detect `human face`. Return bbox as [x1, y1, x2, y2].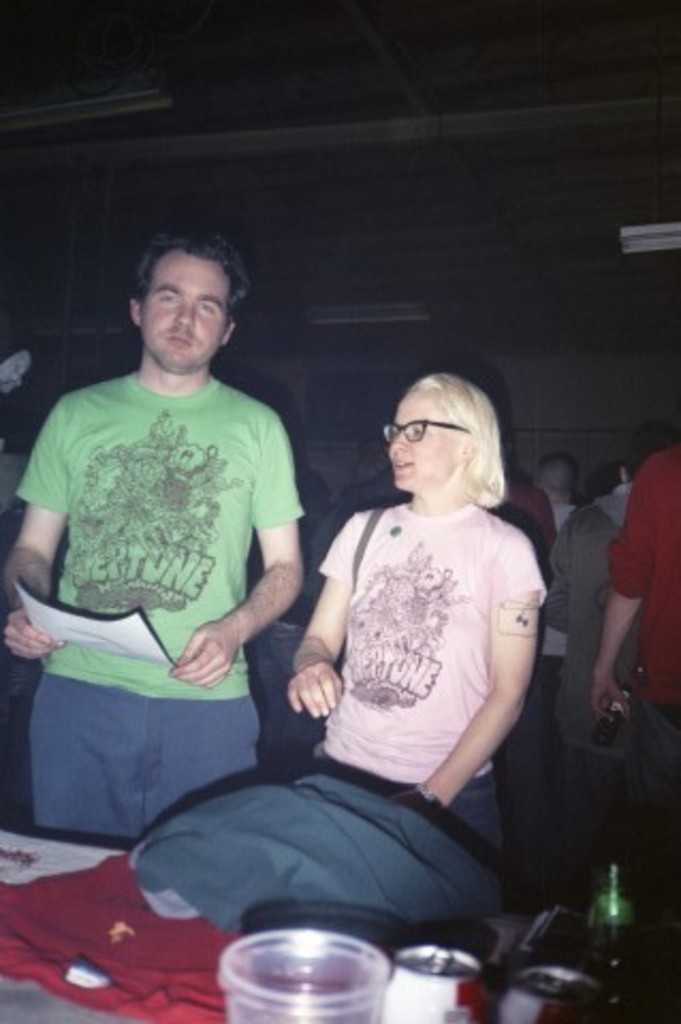
[378, 390, 457, 482].
